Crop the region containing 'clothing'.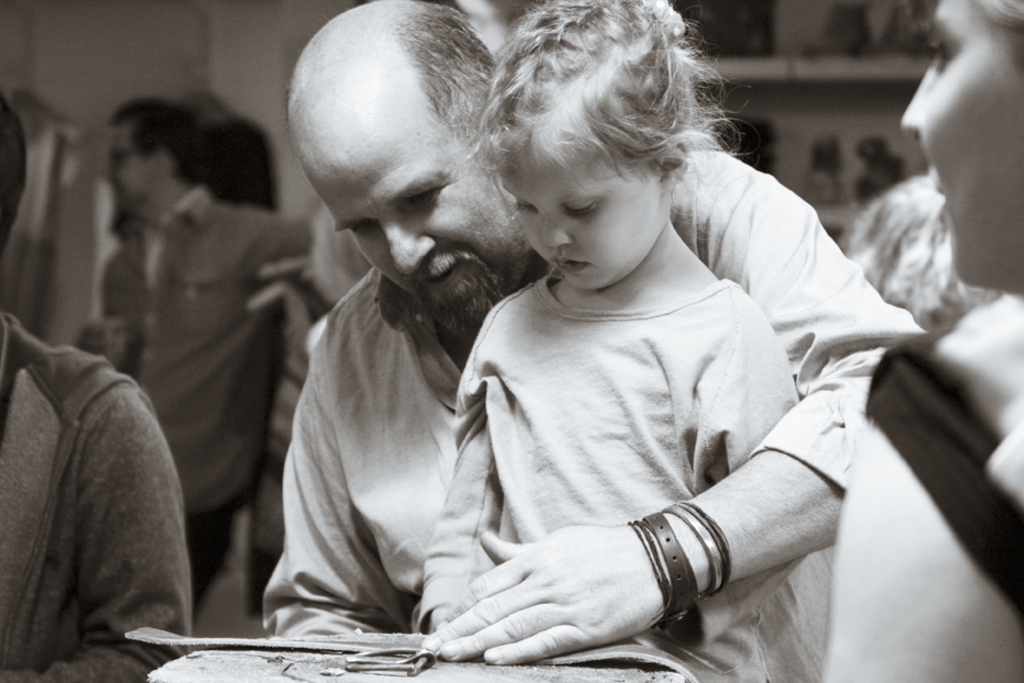
Crop region: bbox=(860, 337, 1023, 675).
